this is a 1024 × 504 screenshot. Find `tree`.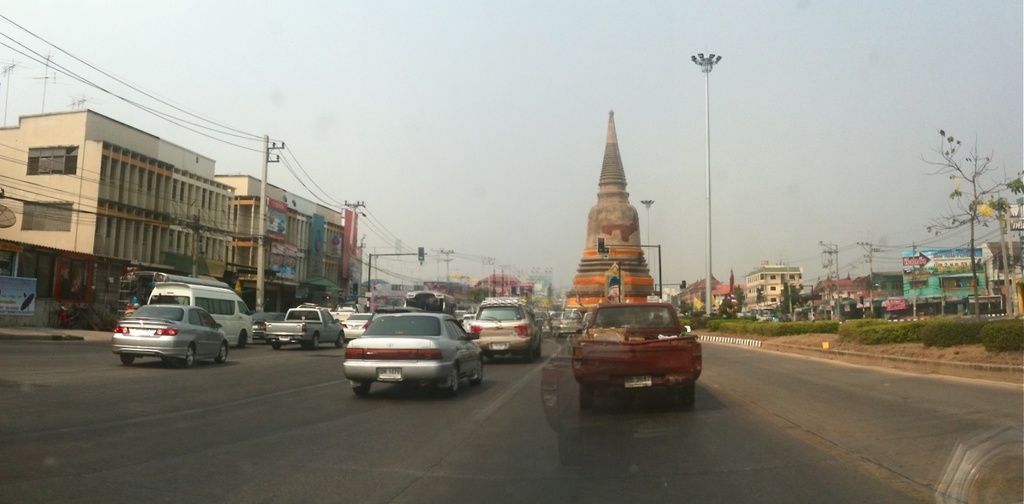
Bounding box: 716,288,744,321.
